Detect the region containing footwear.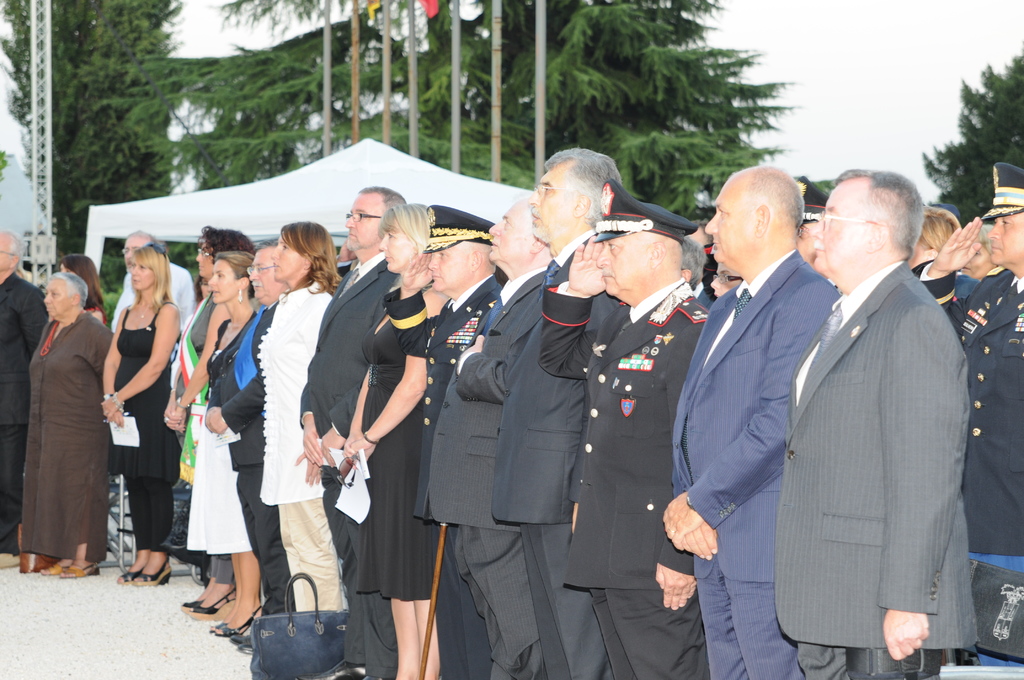
Rect(182, 572, 251, 651).
